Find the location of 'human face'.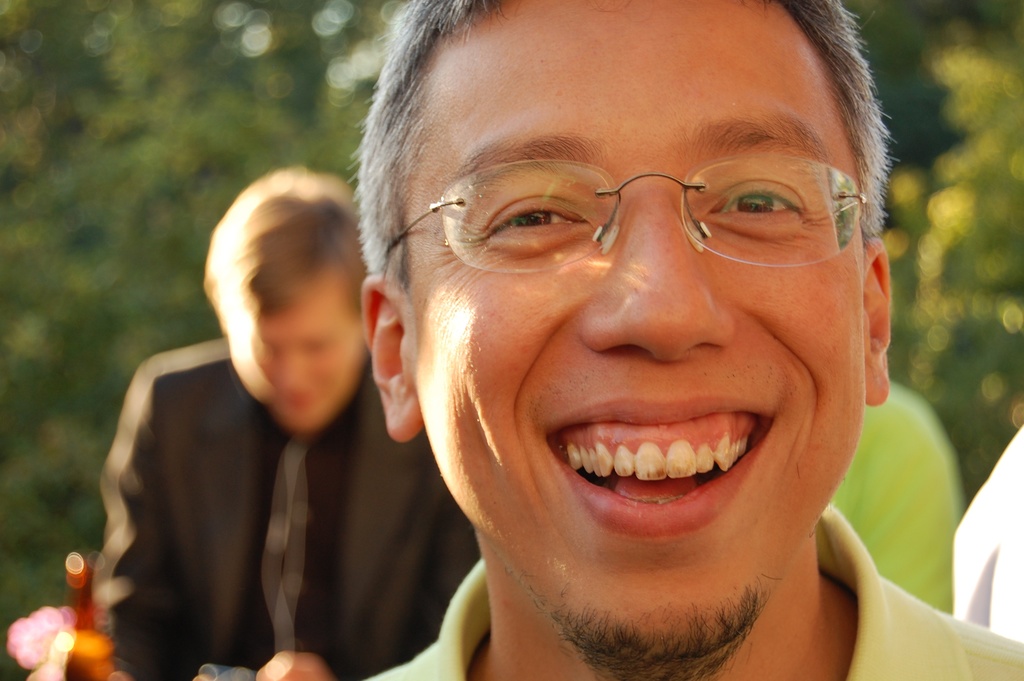
Location: 403,0,868,660.
